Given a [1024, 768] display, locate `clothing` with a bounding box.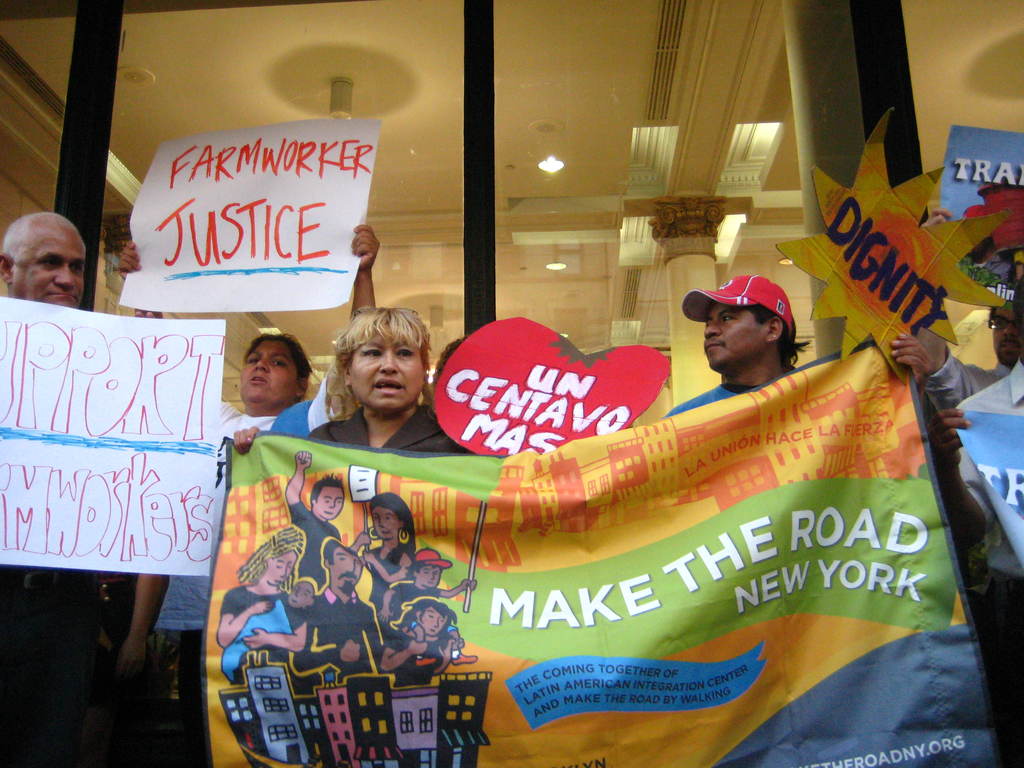
Located: box=[369, 543, 429, 587].
